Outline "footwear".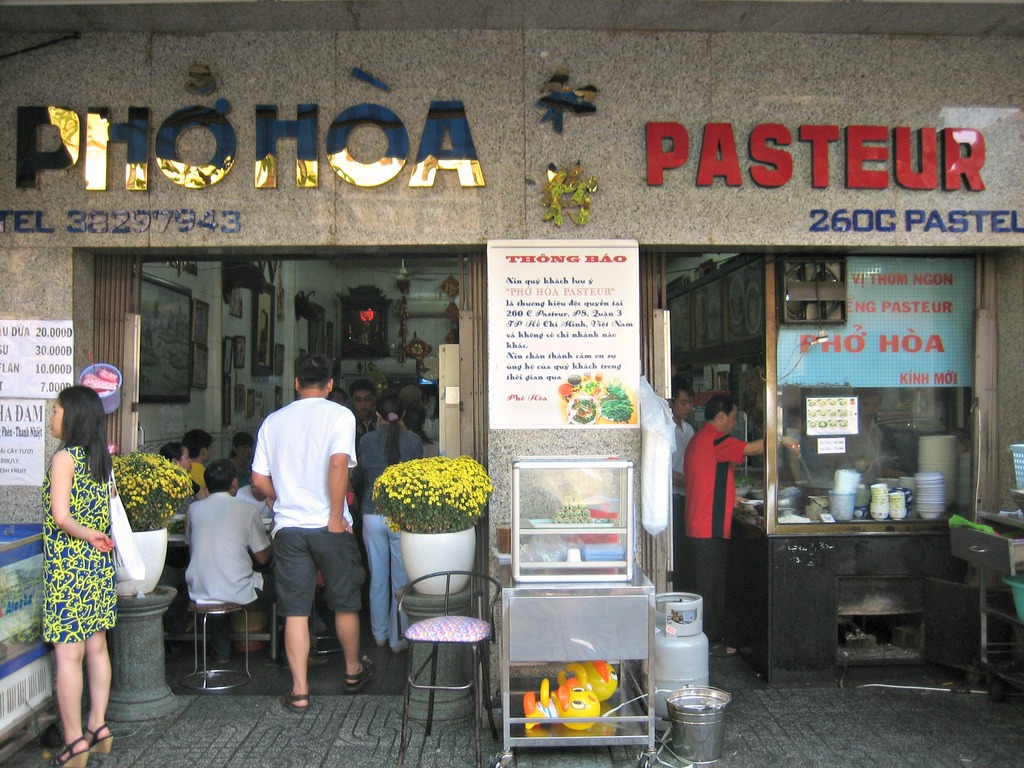
Outline: locate(80, 723, 113, 757).
